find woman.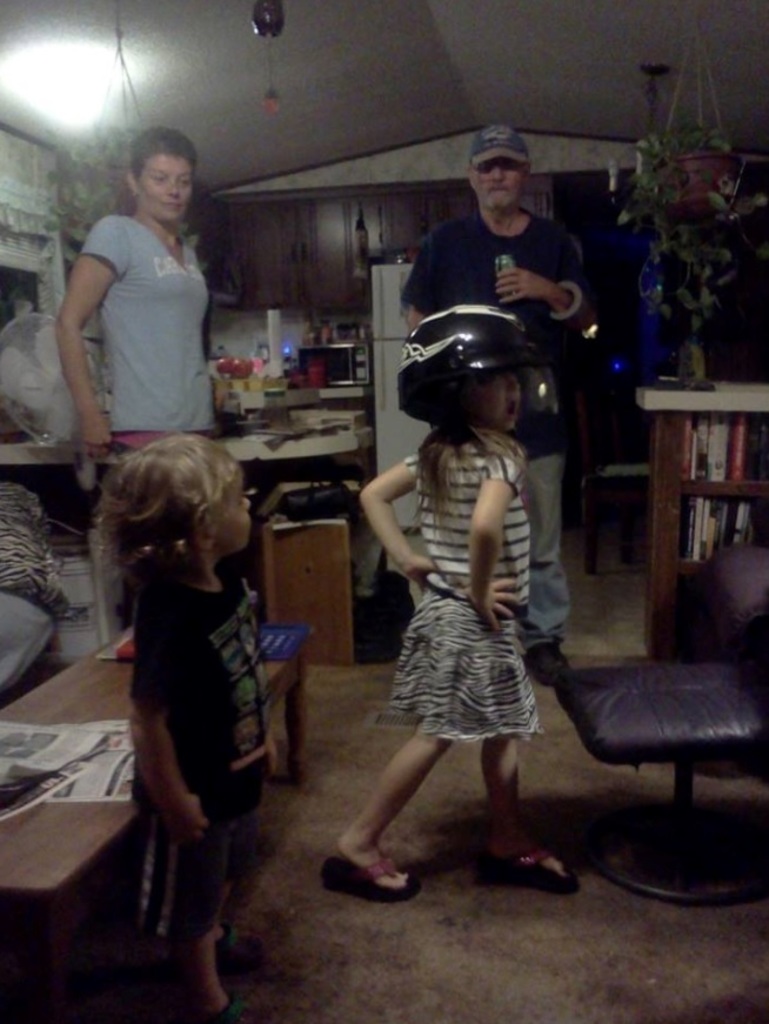
<box>52,123,246,477</box>.
